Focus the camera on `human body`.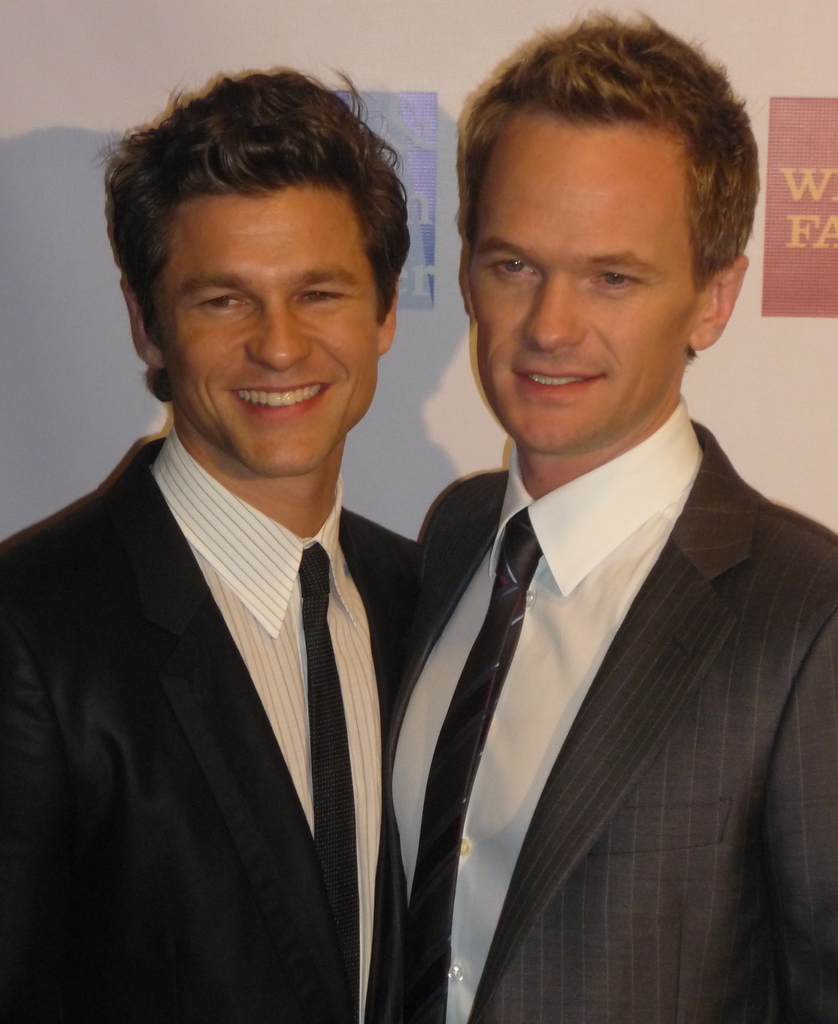
Focus region: 3/68/428/1021.
